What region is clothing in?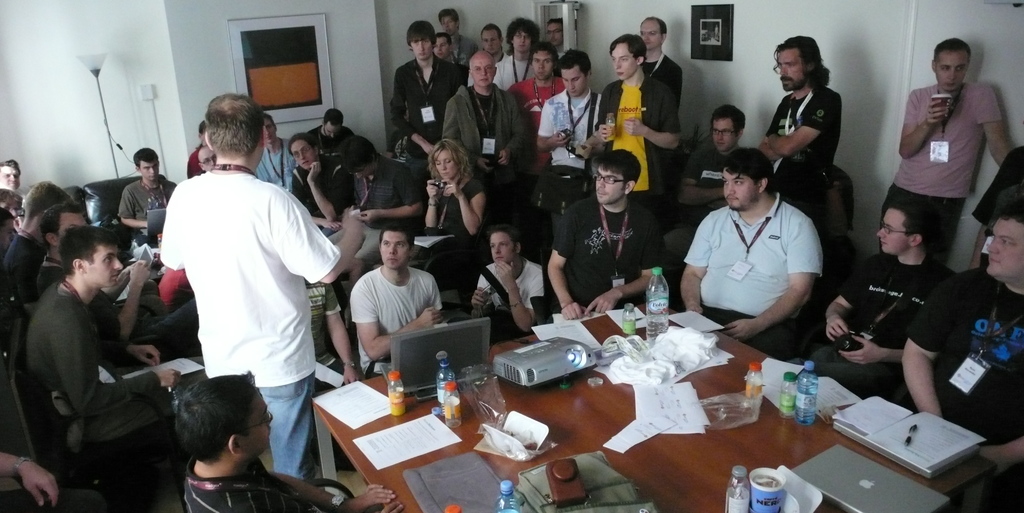
{"x1": 175, "y1": 457, "x2": 333, "y2": 512}.
